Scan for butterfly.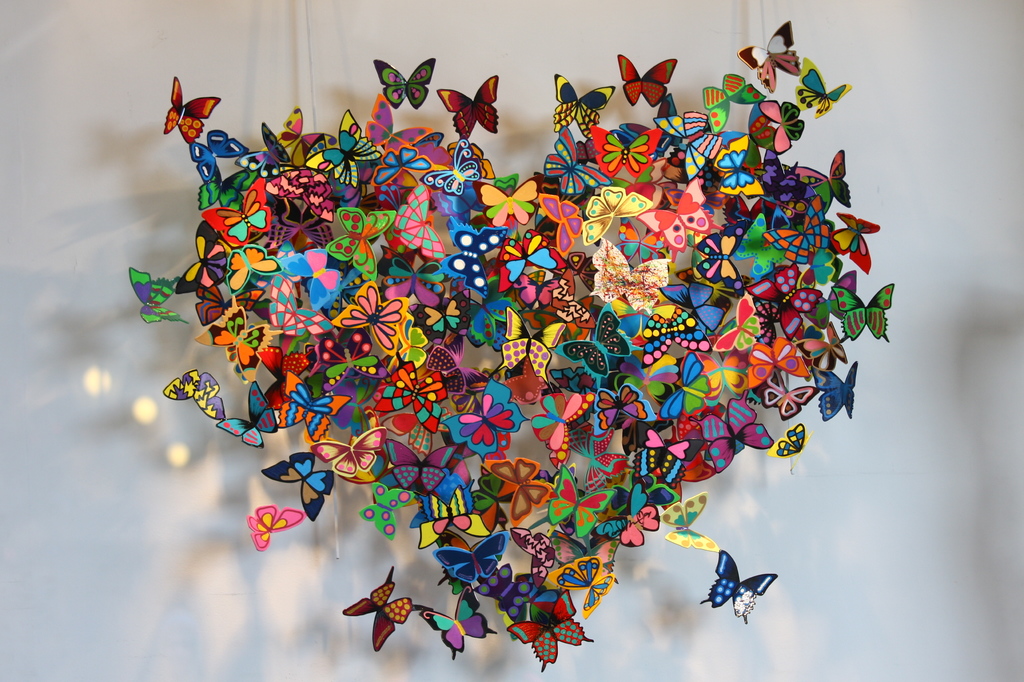
Scan result: x1=703, y1=546, x2=777, y2=628.
